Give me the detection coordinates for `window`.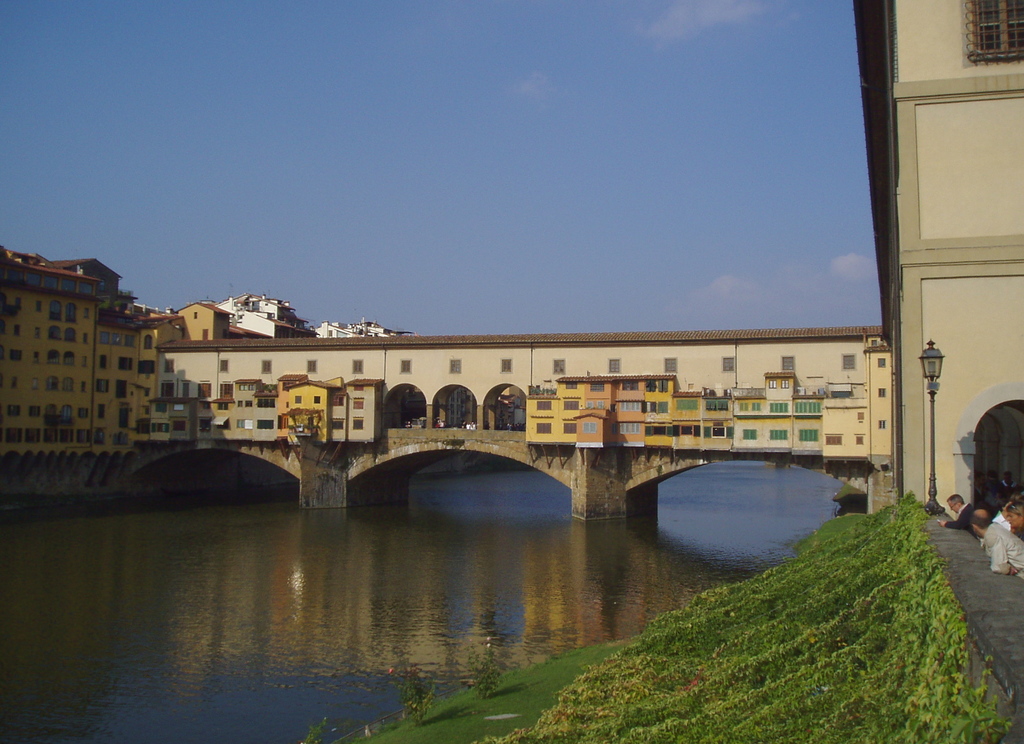
region(582, 422, 596, 433).
